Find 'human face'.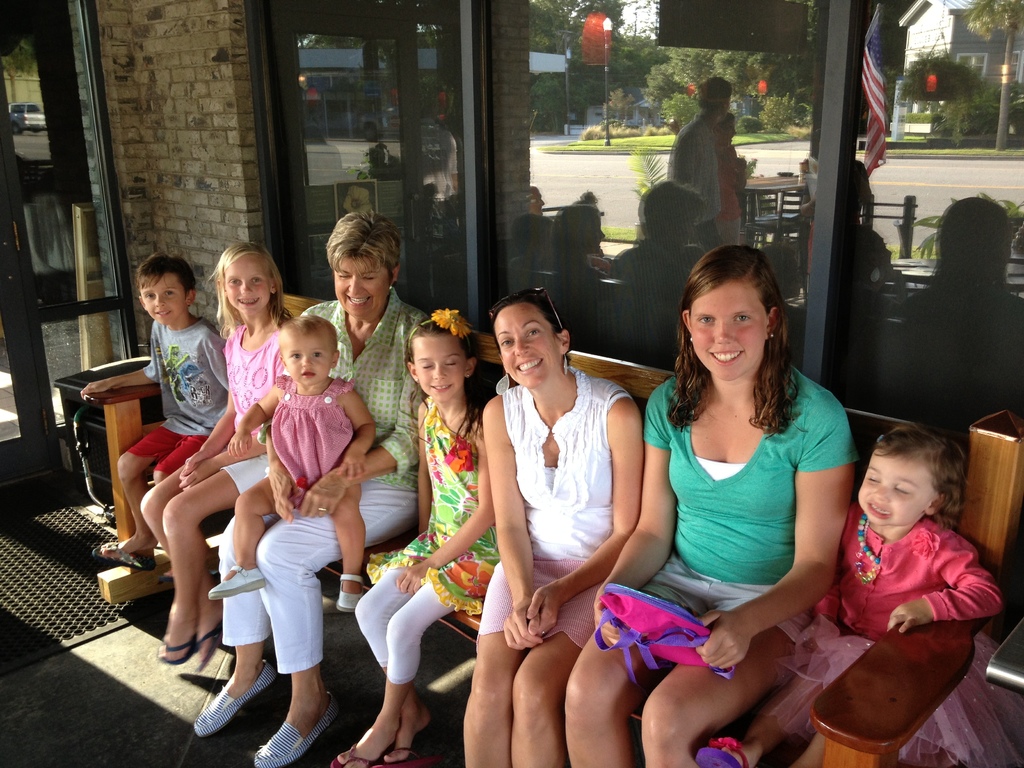
<box>283,329,333,383</box>.
